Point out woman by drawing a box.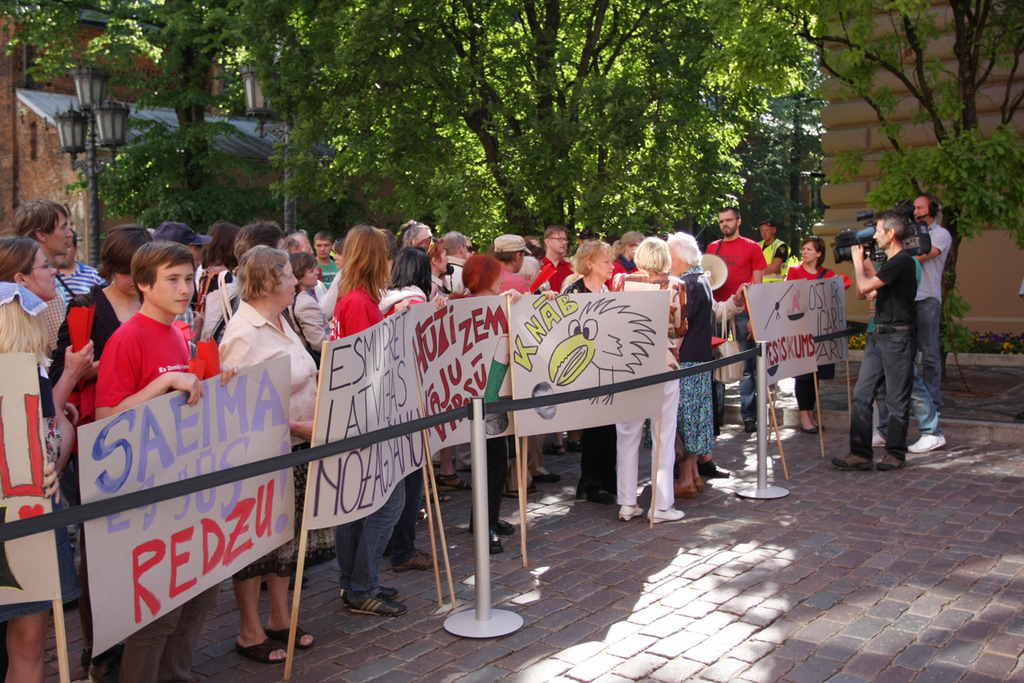
<bbox>41, 218, 155, 680</bbox>.
